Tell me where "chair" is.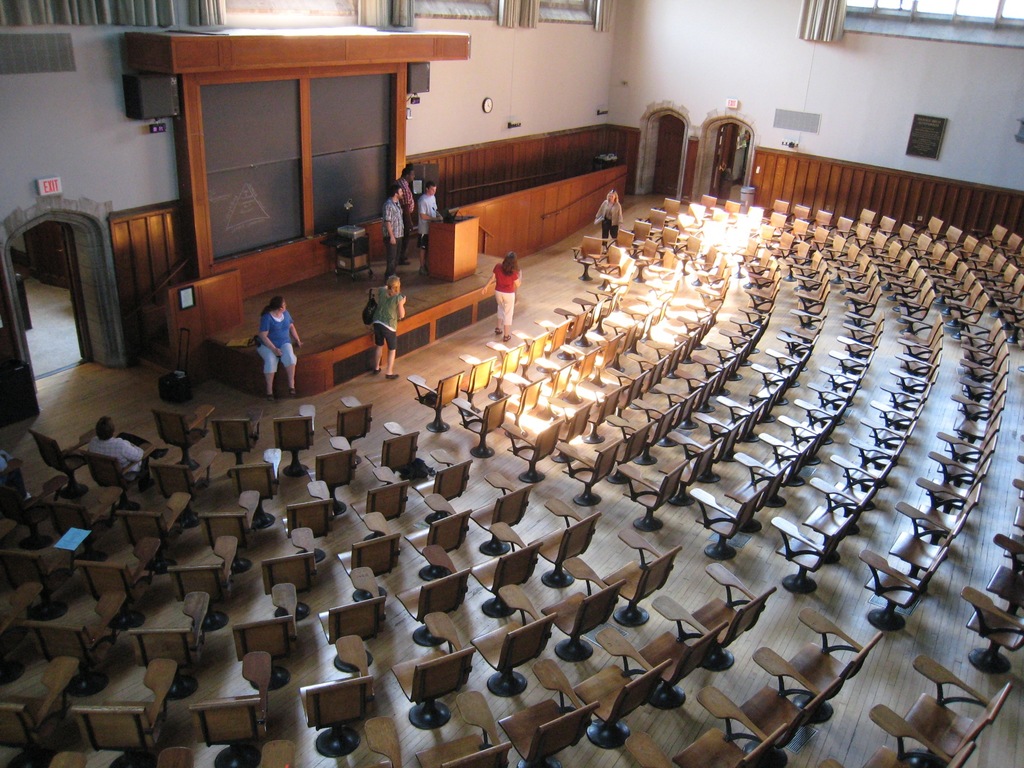
"chair" is at 550,440,616,505.
